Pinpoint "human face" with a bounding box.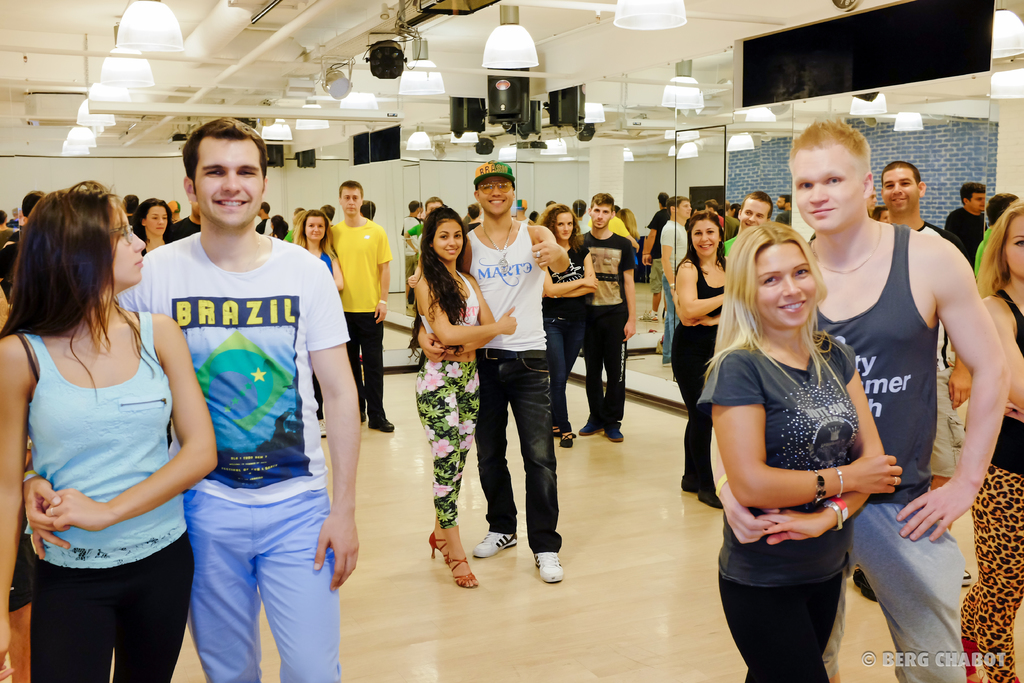
BBox(751, 239, 818, 328).
